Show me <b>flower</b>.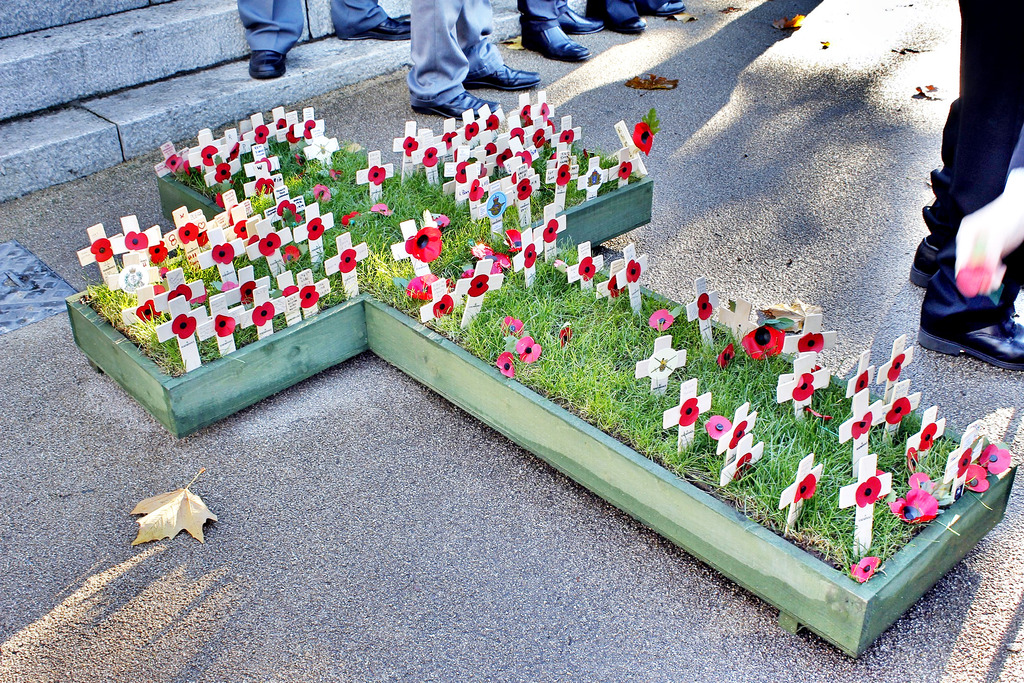
<b>flower</b> is here: <region>648, 310, 676, 333</region>.
